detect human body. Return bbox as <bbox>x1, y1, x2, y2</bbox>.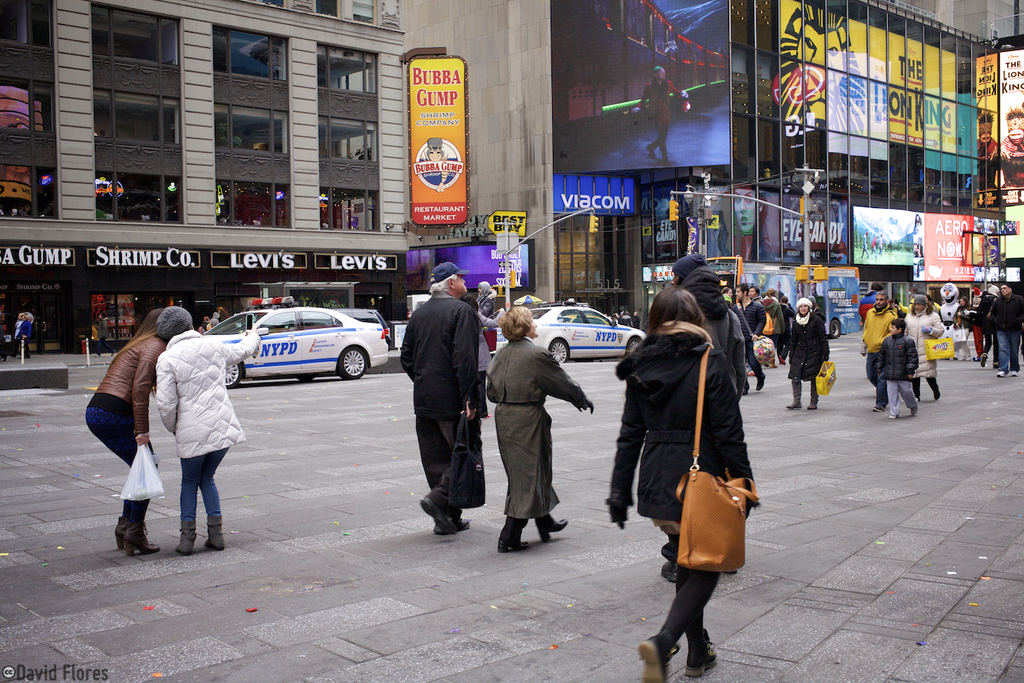
<bbox>91, 318, 116, 359</bbox>.
